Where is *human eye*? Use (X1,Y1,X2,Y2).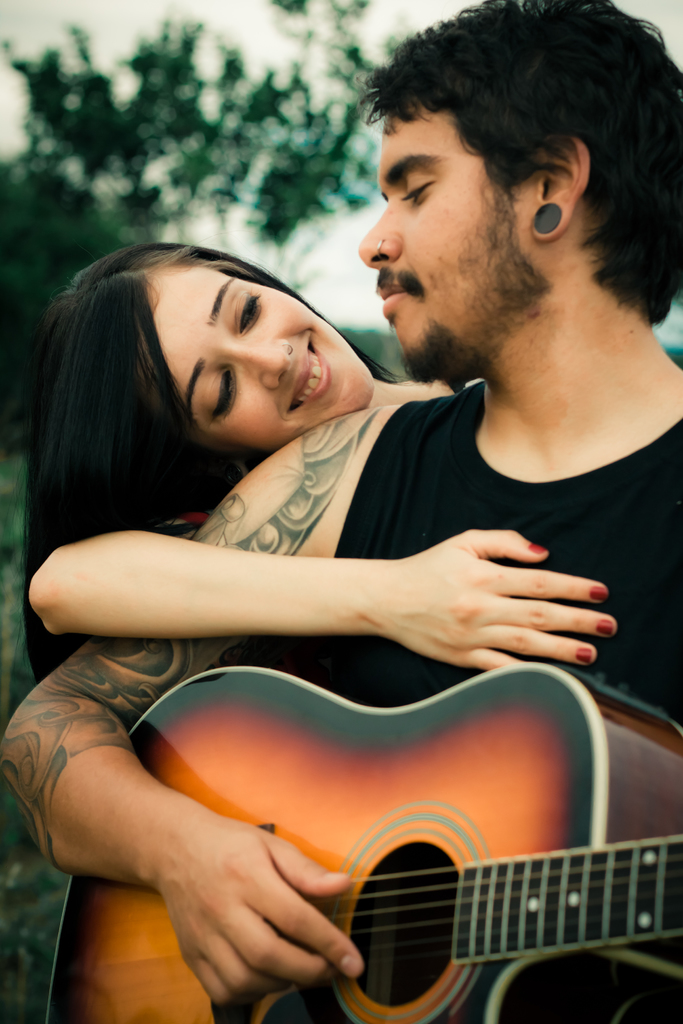
(394,174,445,211).
